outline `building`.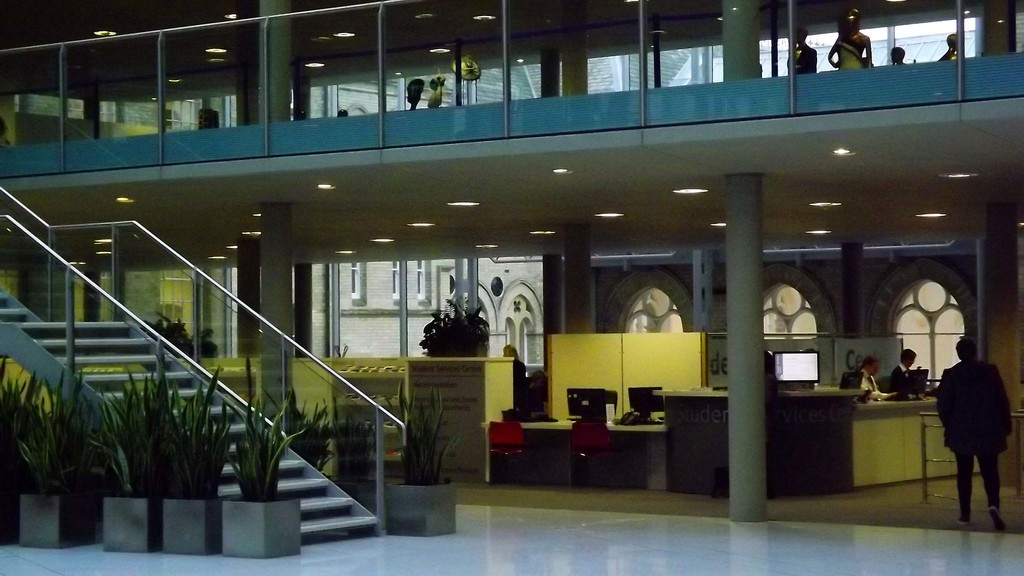
Outline: (0,0,1023,575).
